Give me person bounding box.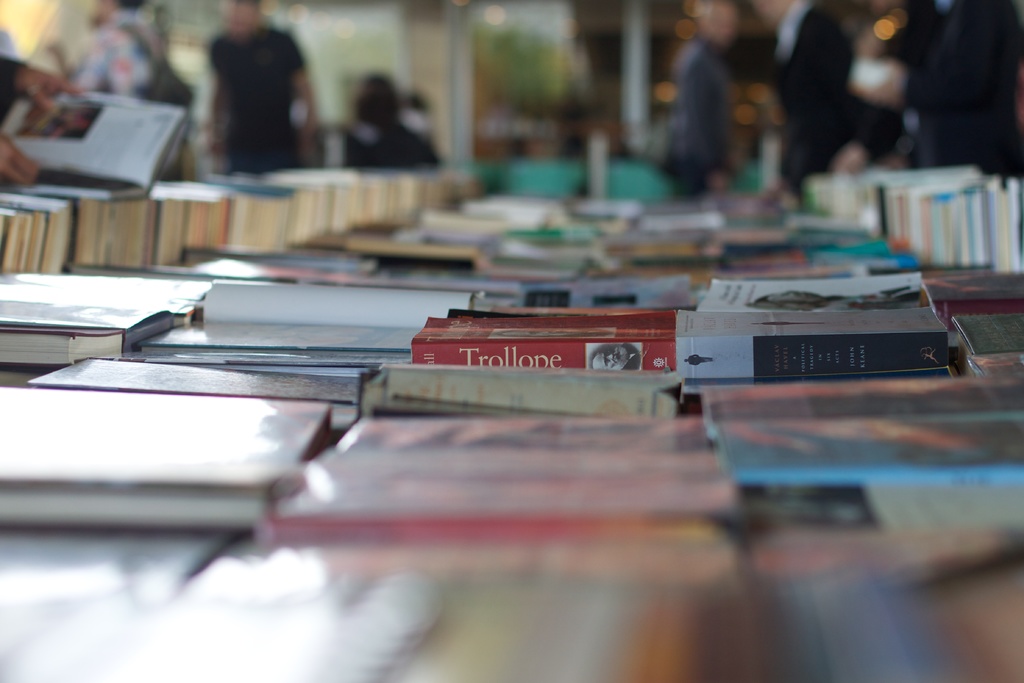
select_region(52, 0, 184, 104).
